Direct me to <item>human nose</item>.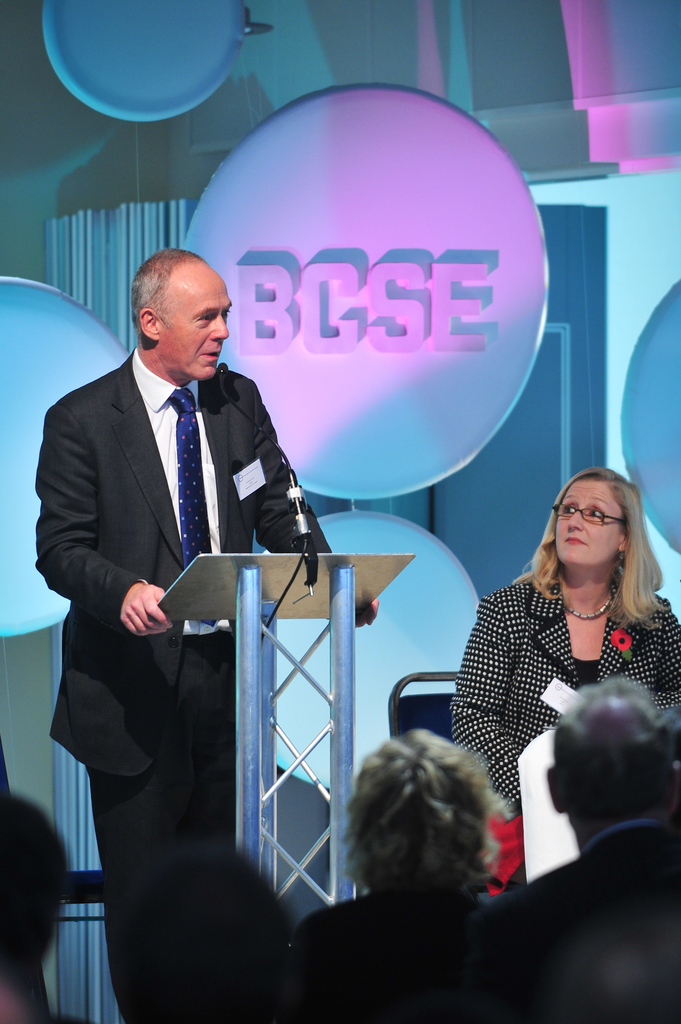
Direction: 566 502 585 532.
